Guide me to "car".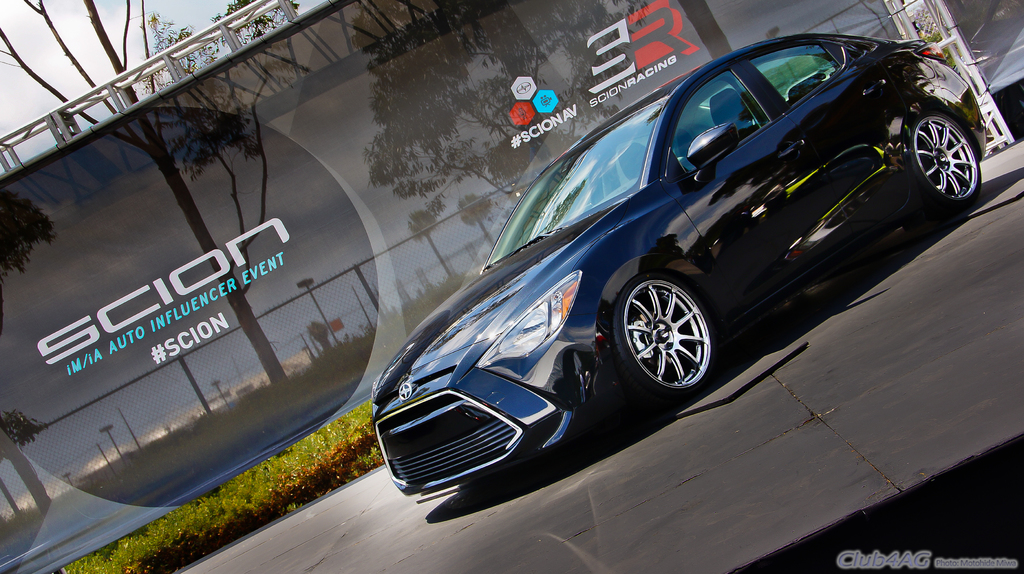
Guidance: [x1=367, y1=26, x2=991, y2=496].
